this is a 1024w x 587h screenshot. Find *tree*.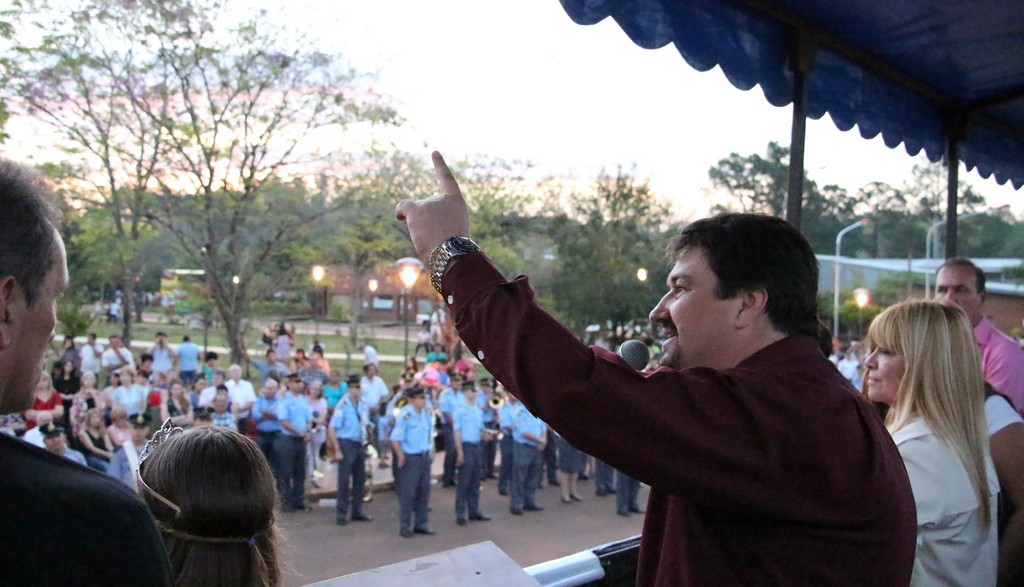
Bounding box: {"x1": 555, "y1": 159, "x2": 680, "y2": 316}.
